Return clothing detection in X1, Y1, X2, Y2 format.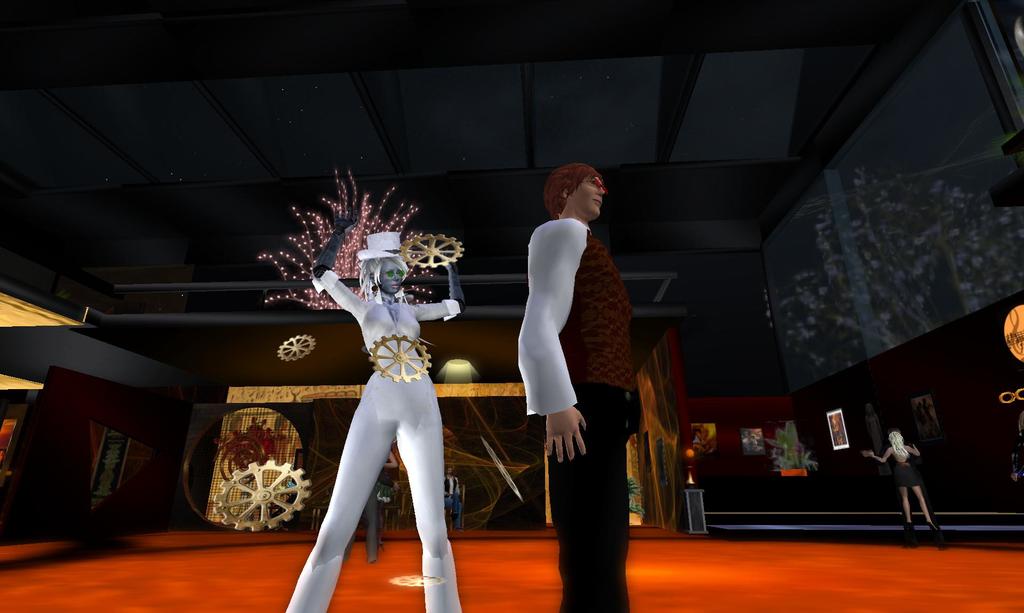
519, 214, 635, 612.
